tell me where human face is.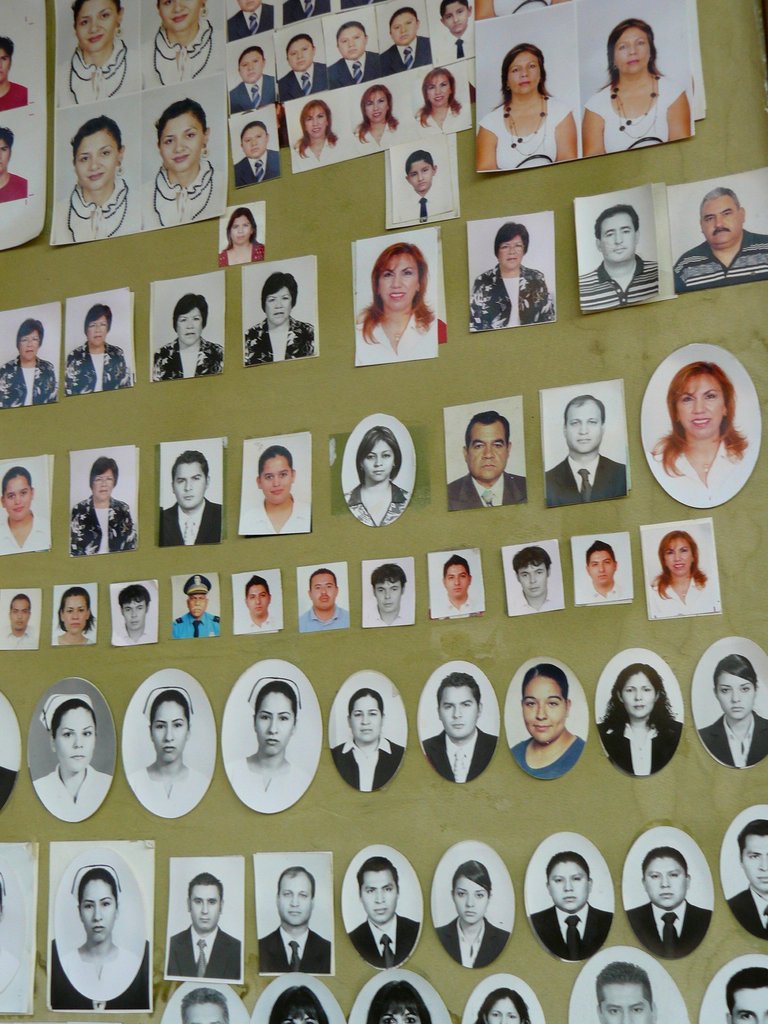
human face is at Rect(467, 422, 511, 483).
